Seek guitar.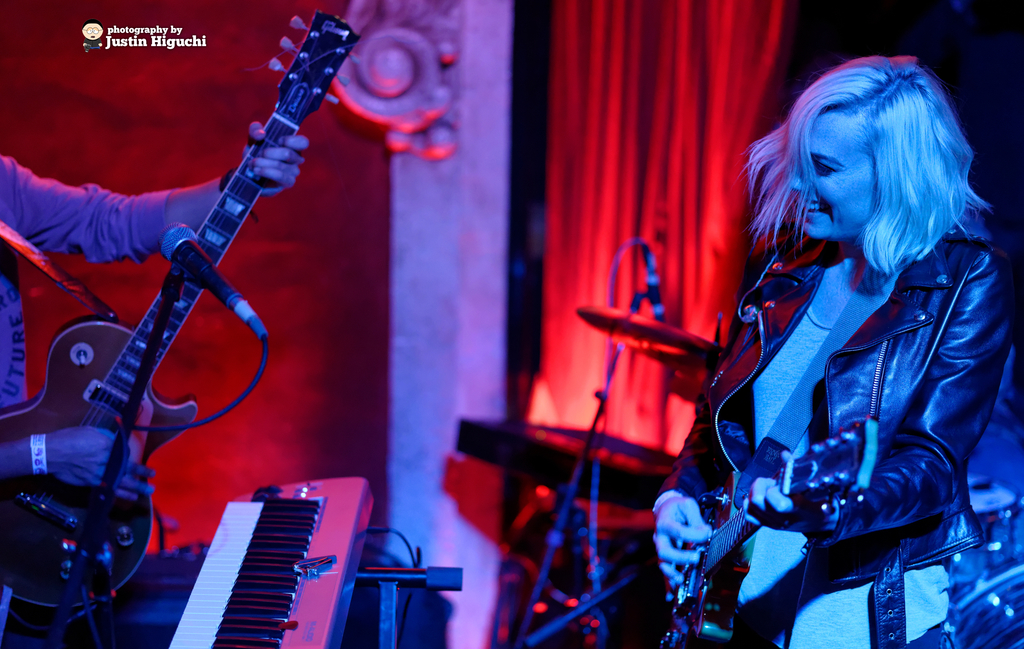
x1=0, y1=0, x2=387, y2=621.
